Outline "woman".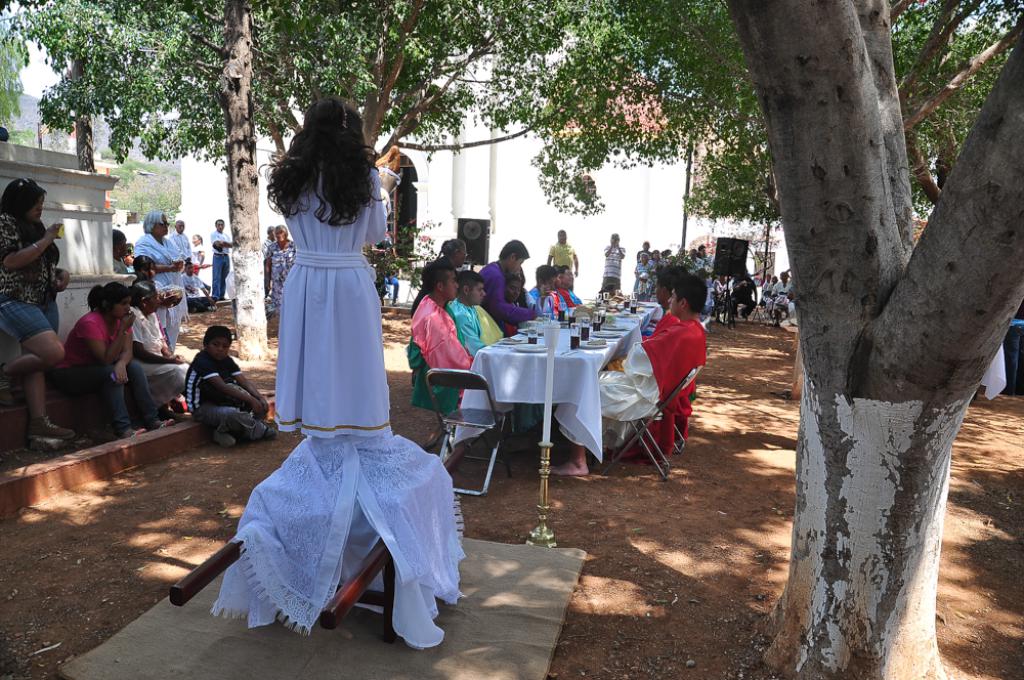
Outline: (70,280,171,439).
